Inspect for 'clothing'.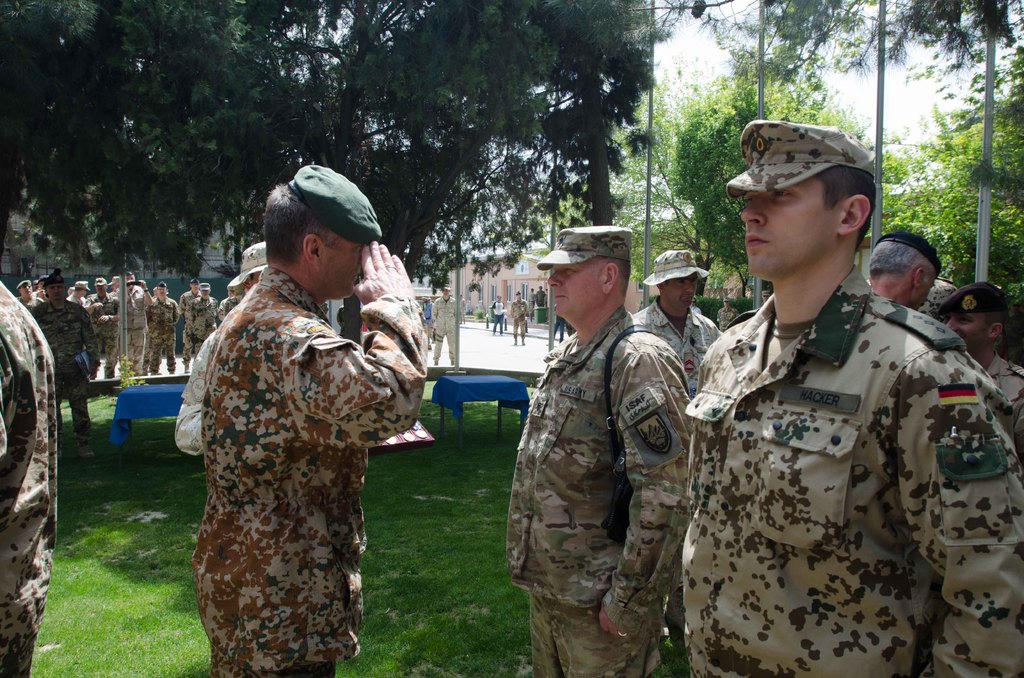
Inspection: 25, 301, 101, 449.
